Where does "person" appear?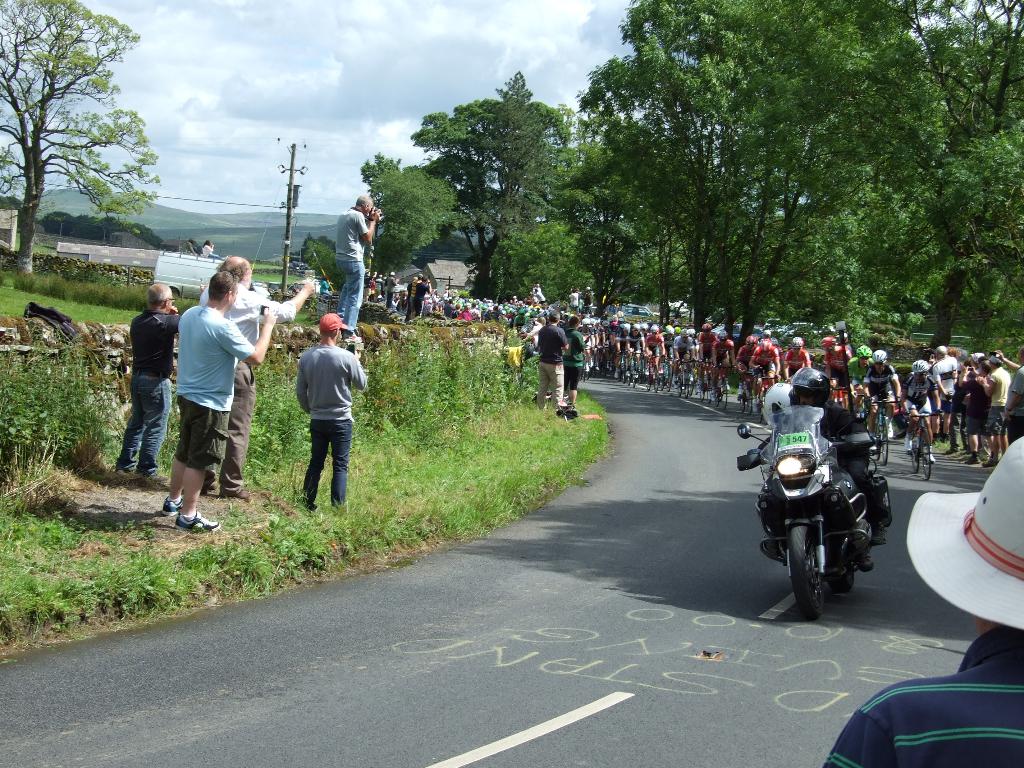
Appears at l=784, t=335, r=815, b=371.
